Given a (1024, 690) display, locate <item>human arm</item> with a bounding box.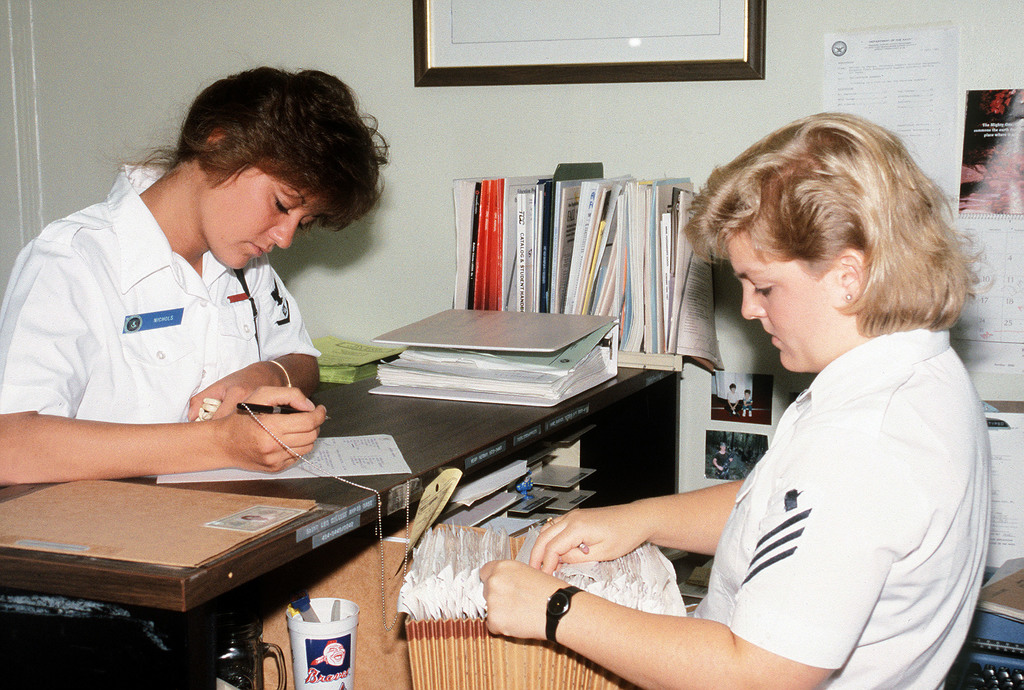
Located: locate(526, 477, 740, 575).
